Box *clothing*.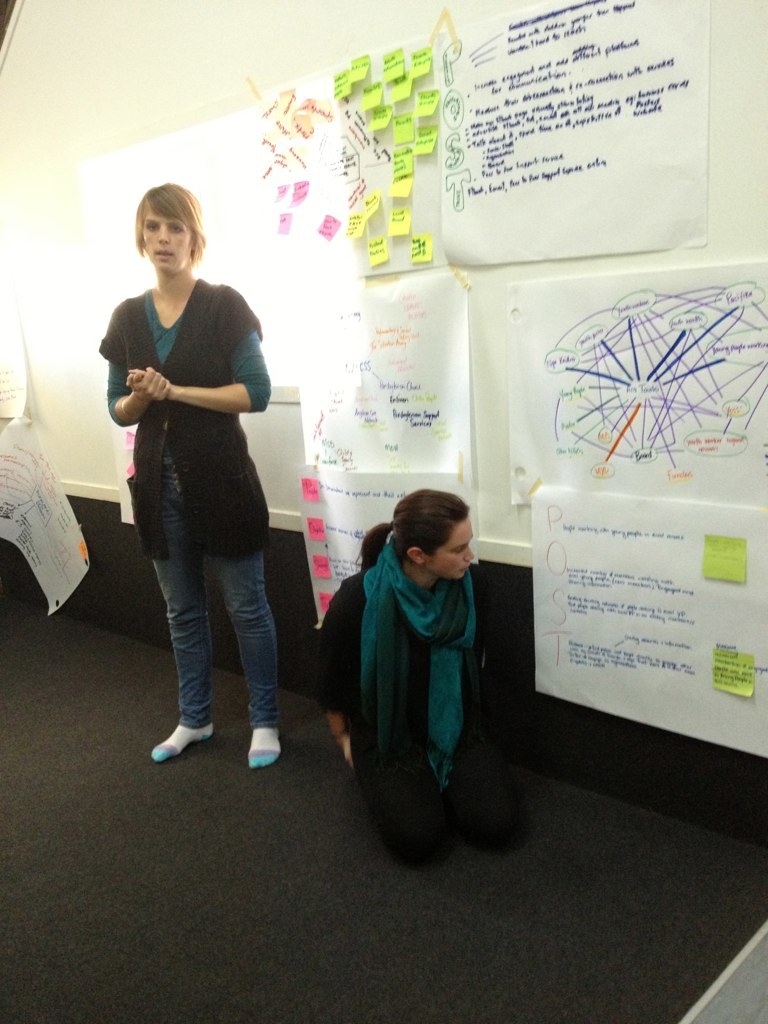
(103, 278, 271, 725).
